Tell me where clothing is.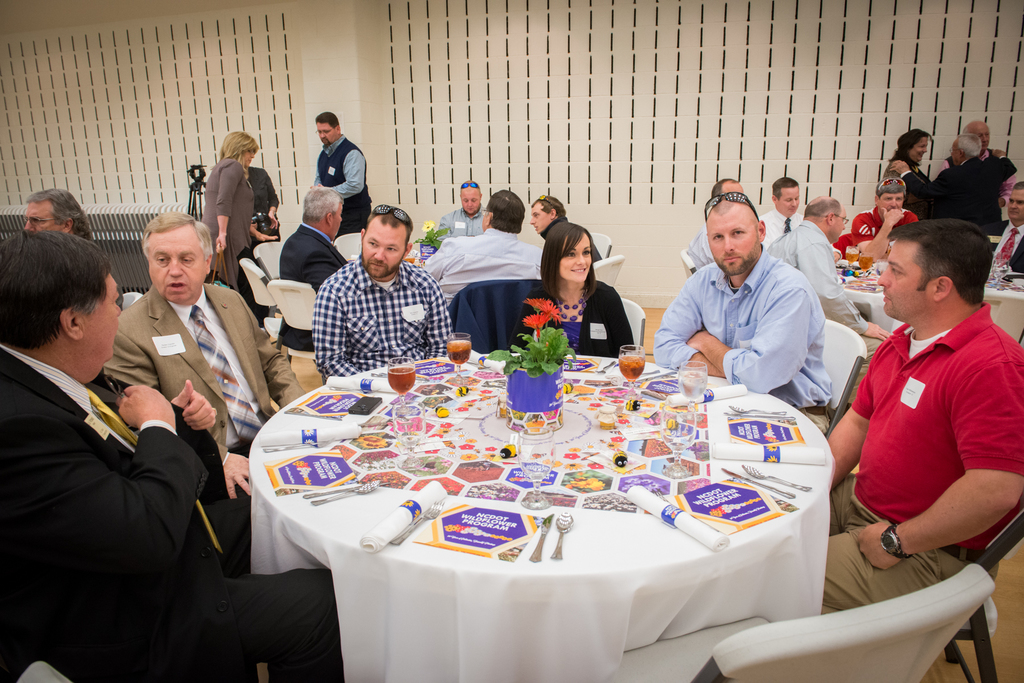
clothing is at [x1=311, y1=132, x2=370, y2=231].
